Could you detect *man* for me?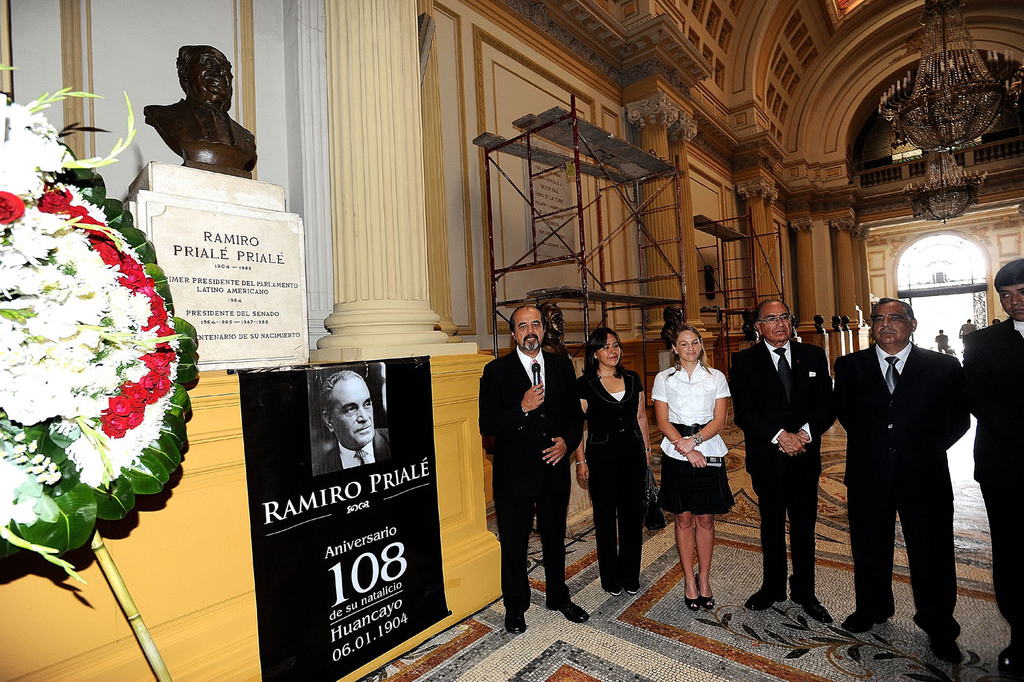
Detection result: (144,41,257,172).
